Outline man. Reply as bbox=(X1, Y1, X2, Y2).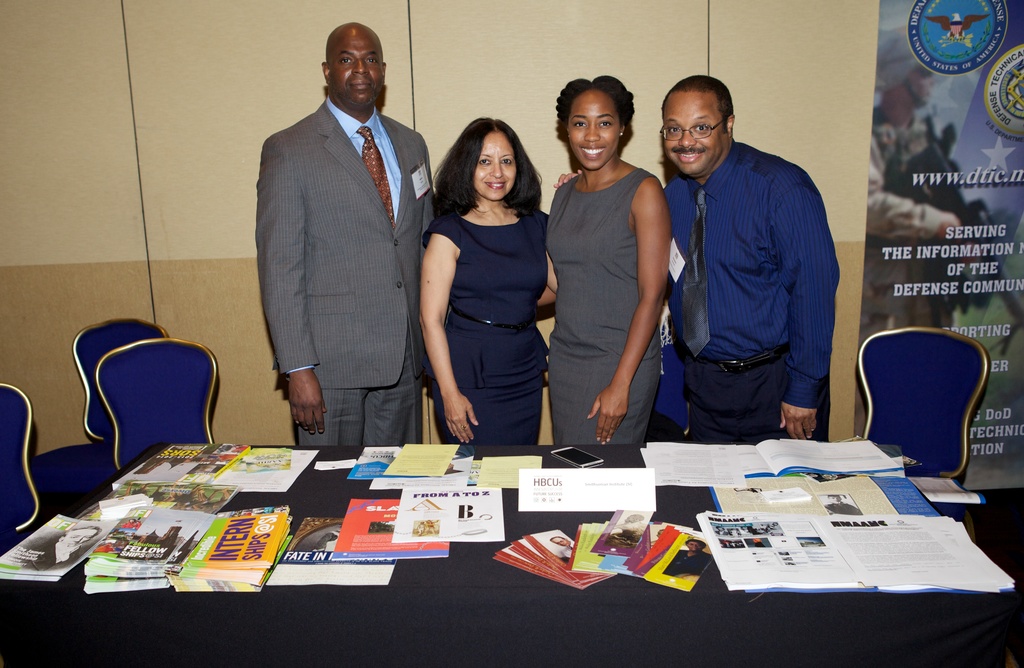
bbox=(252, 17, 439, 450).
